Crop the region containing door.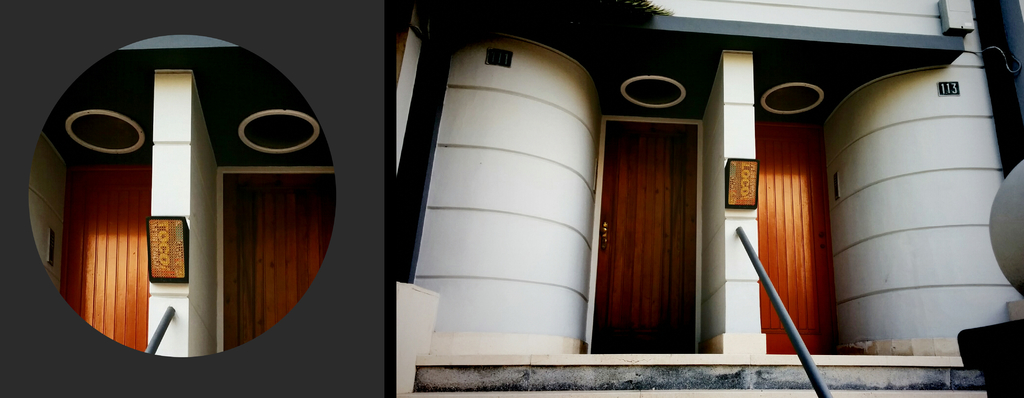
Crop region: (59,161,149,358).
